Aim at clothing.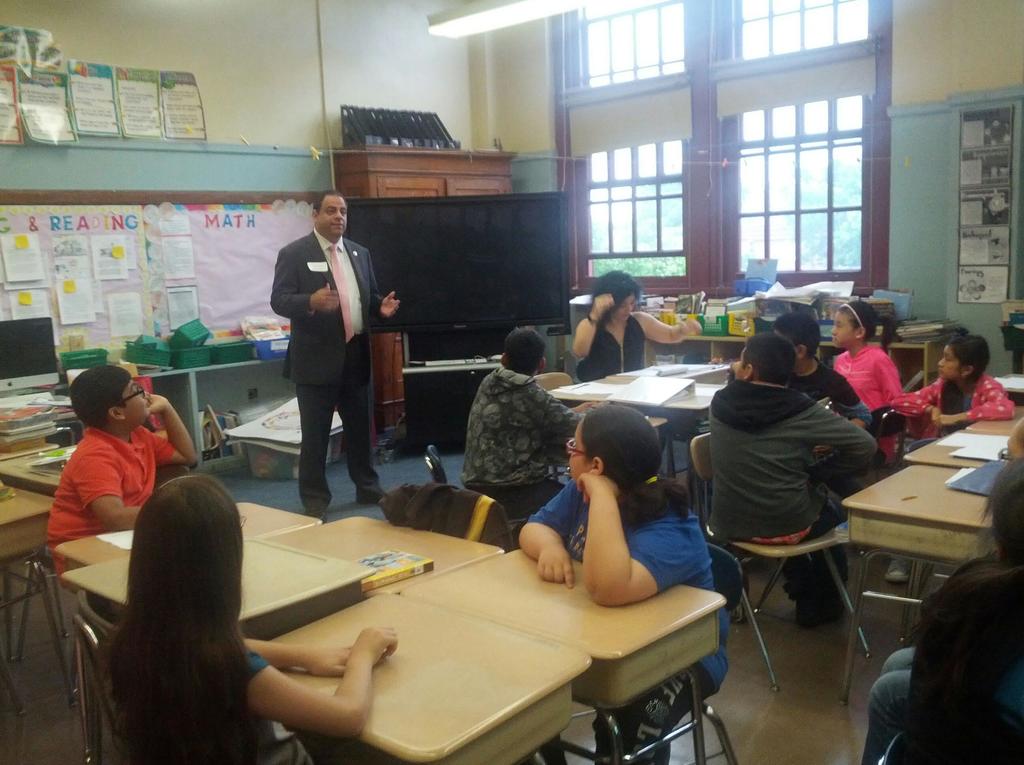
Aimed at 787,360,867,426.
